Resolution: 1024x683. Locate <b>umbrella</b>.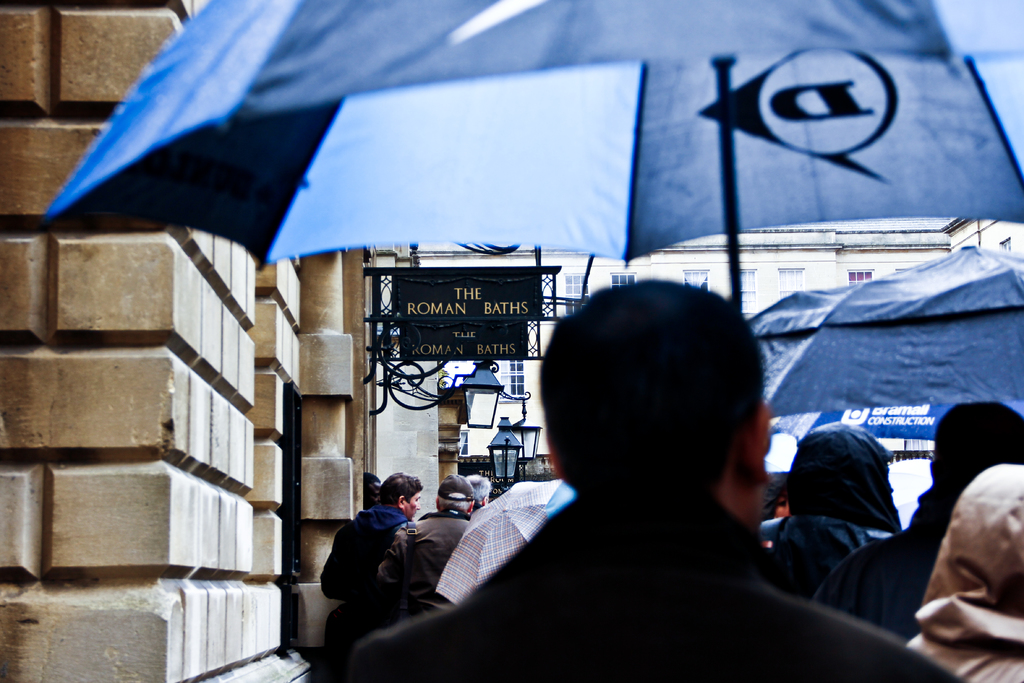
765:238:1023:427.
